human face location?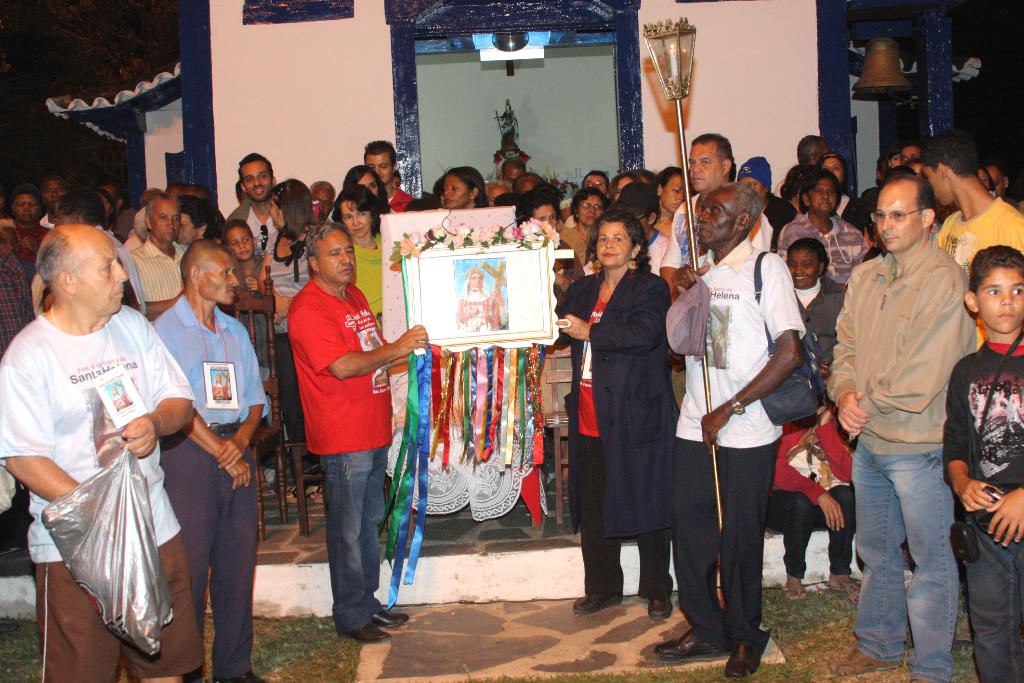
{"left": 365, "top": 154, "right": 394, "bottom": 182}
